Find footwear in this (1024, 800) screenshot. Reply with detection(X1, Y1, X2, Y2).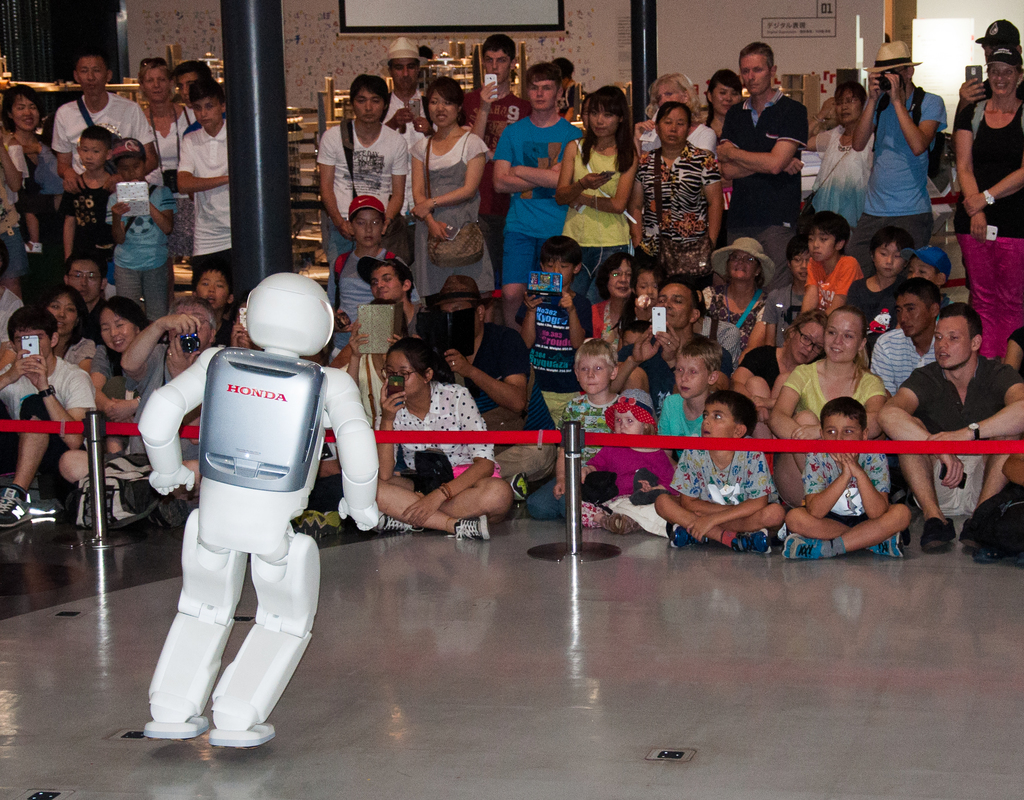
detection(0, 487, 36, 525).
